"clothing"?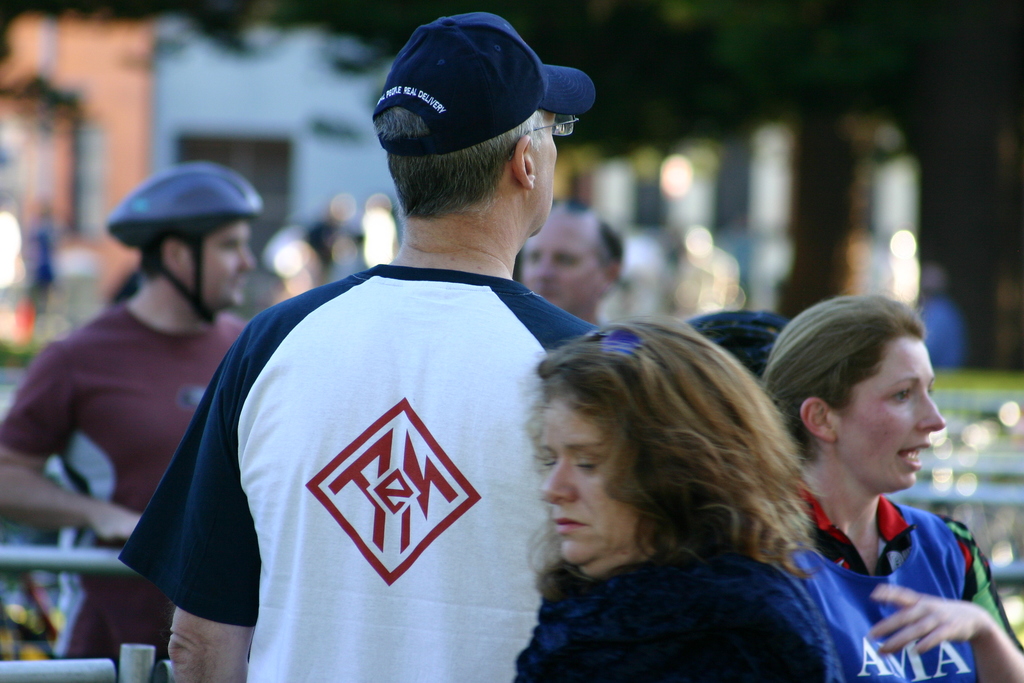
[left=167, top=259, right=584, bottom=645]
